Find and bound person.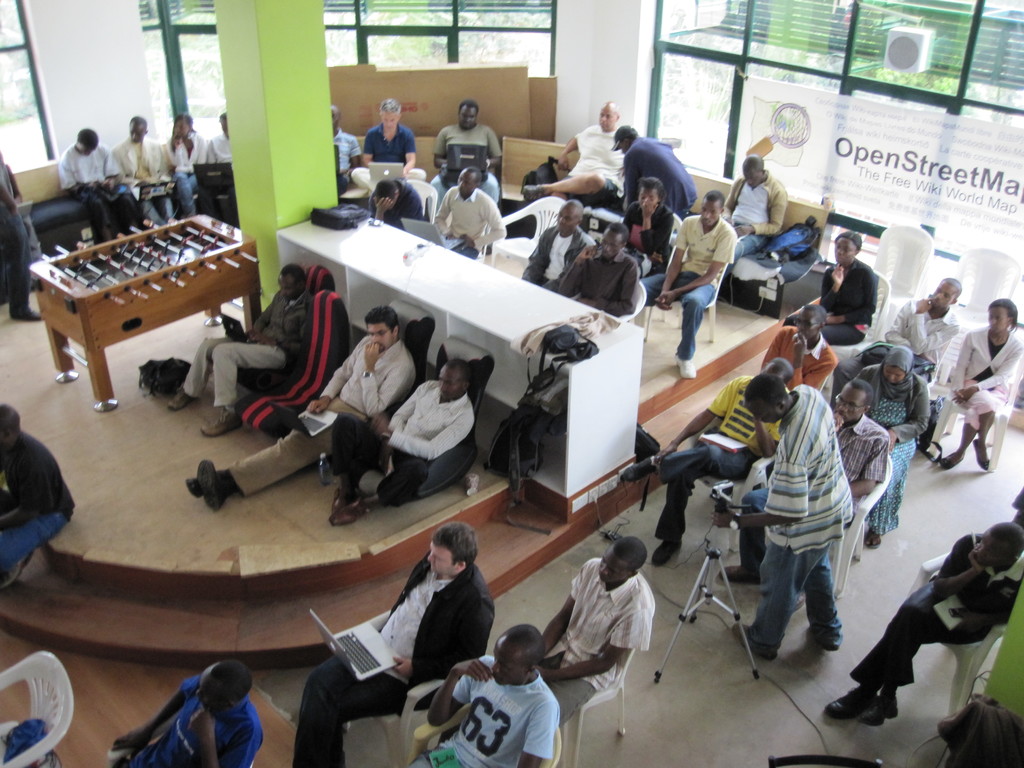
Bound: [left=838, top=276, right=959, bottom=380].
